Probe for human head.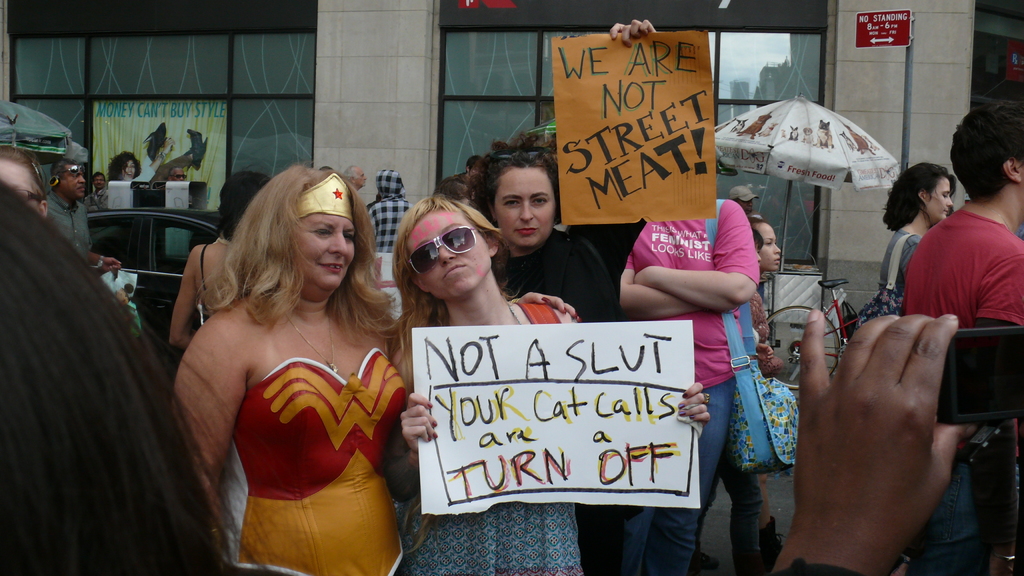
Probe result: pyautogui.locateOnScreen(729, 186, 755, 213).
